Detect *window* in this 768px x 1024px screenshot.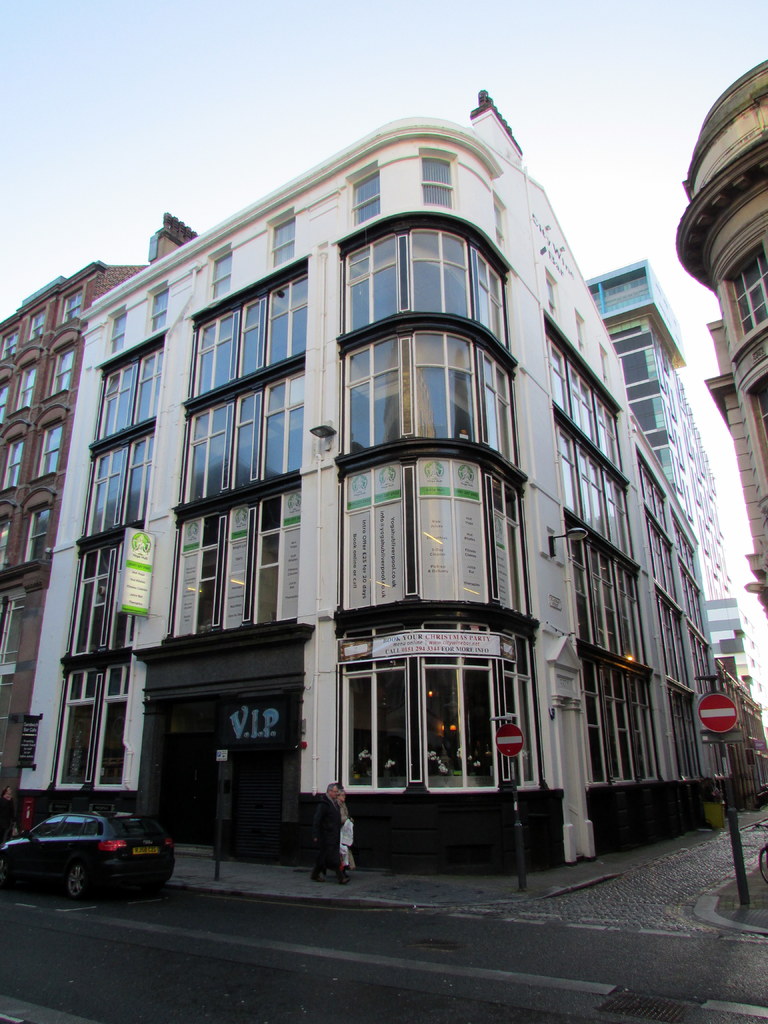
Detection: select_region(163, 479, 303, 641).
